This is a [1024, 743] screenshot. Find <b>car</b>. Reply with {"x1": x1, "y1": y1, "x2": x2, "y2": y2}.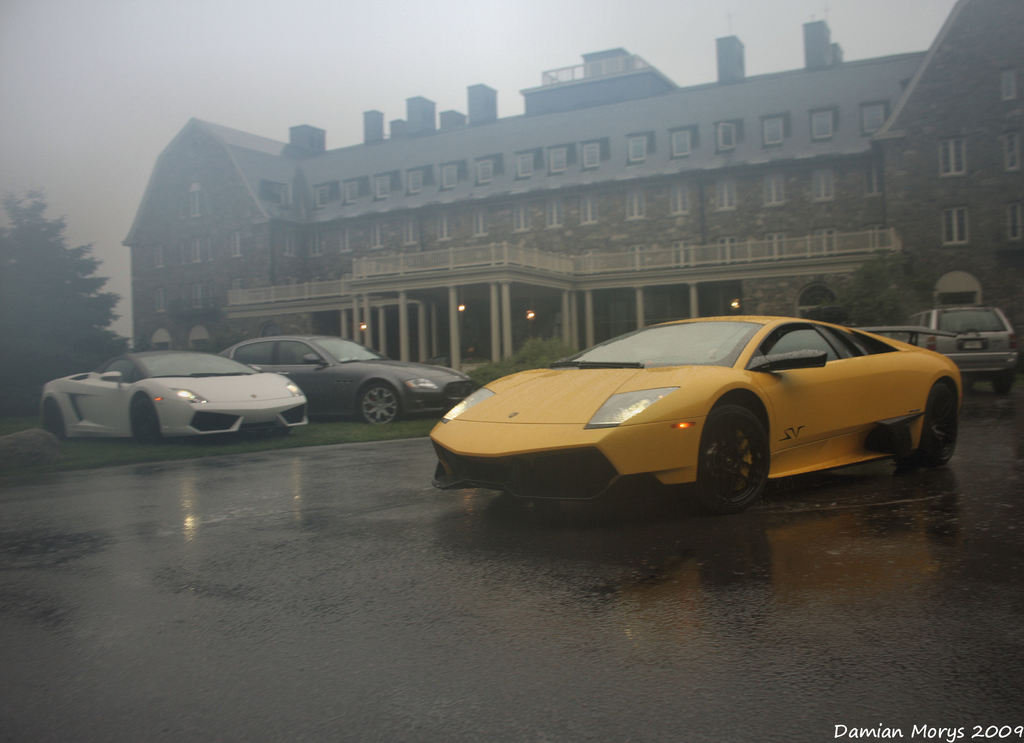
{"x1": 218, "y1": 327, "x2": 477, "y2": 428}.
